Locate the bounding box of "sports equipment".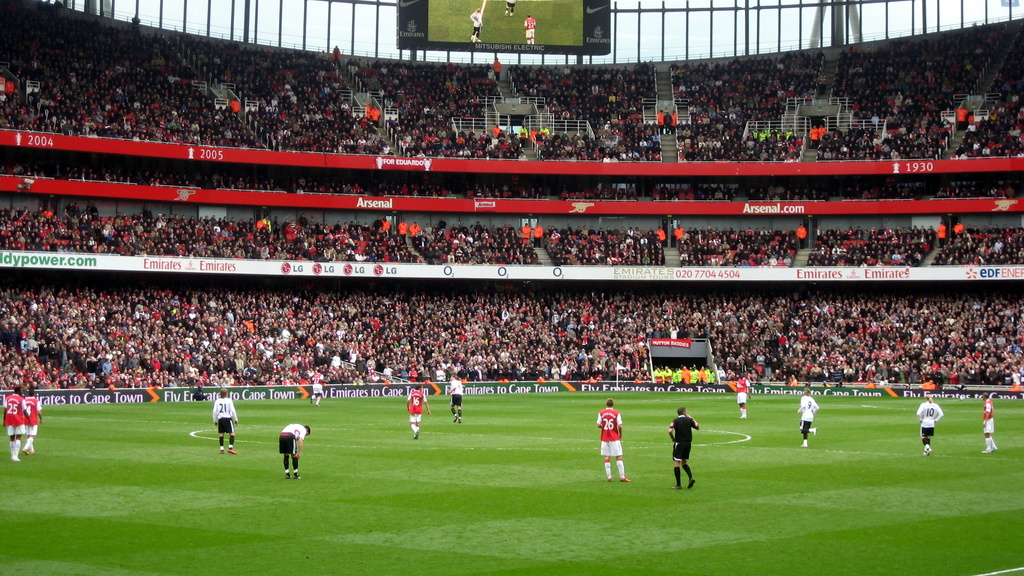
Bounding box: crop(669, 482, 683, 494).
